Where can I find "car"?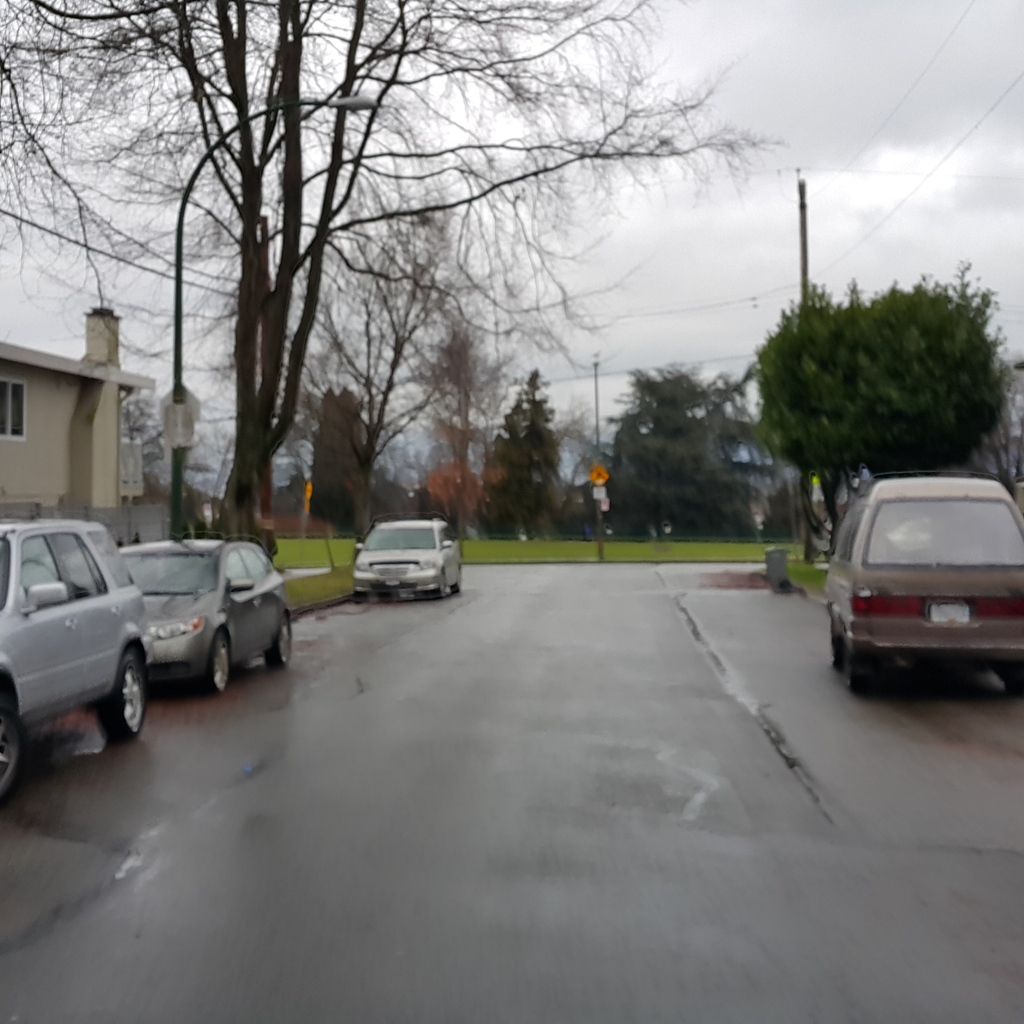
You can find it at {"left": 121, "top": 531, "right": 300, "bottom": 694}.
